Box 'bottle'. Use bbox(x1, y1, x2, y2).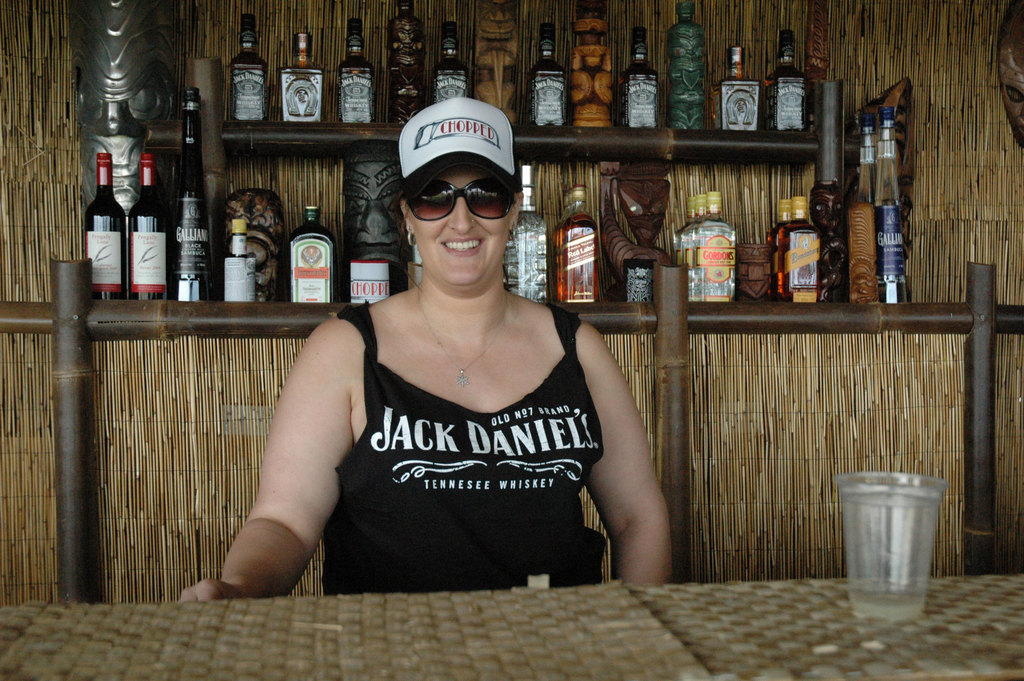
bbox(621, 22, 657, 126).
